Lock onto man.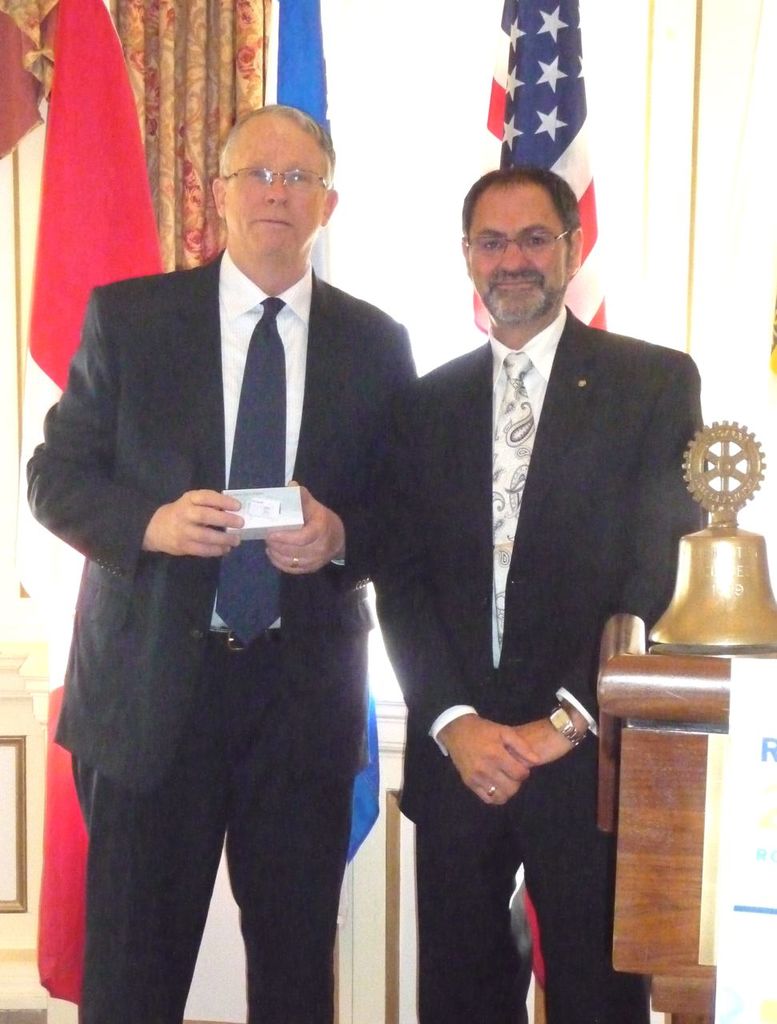
Locked: <region>368, 165, 703, 1023</region>.
